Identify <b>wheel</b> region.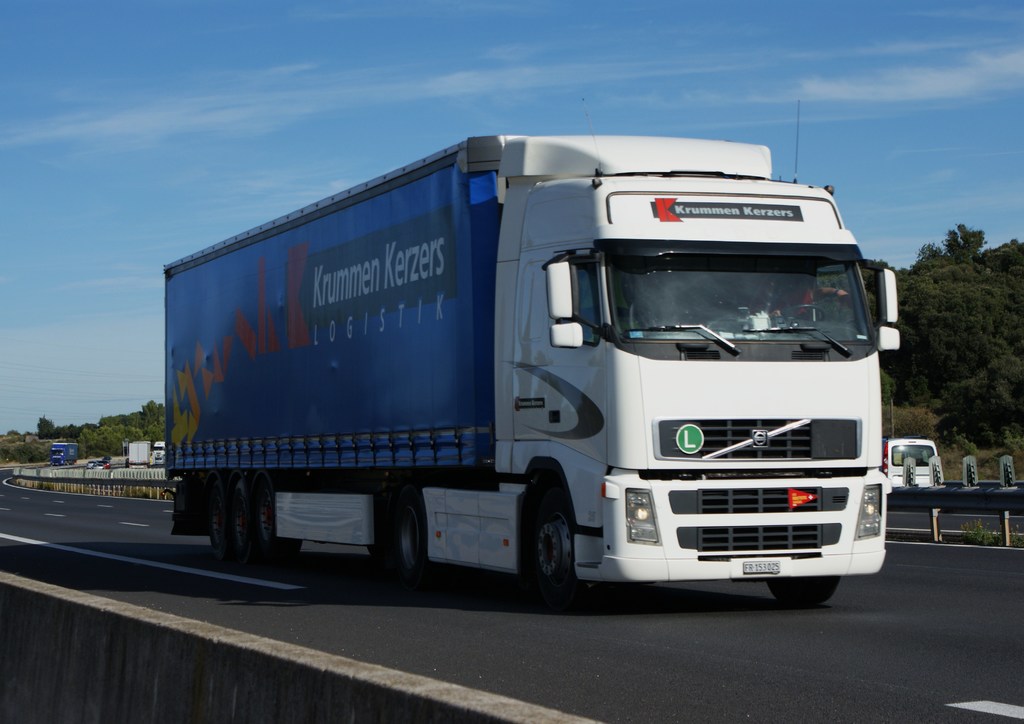
Region: BBox(513, 470, 598, 609).
